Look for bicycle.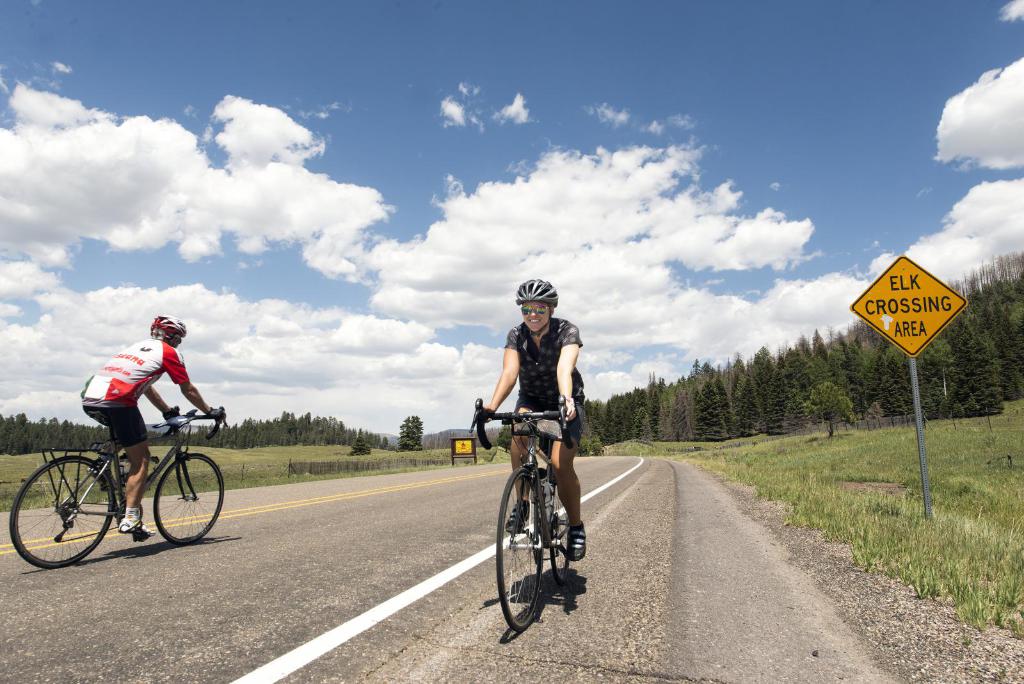
Found: Rect(19, 396, 226, 559).
